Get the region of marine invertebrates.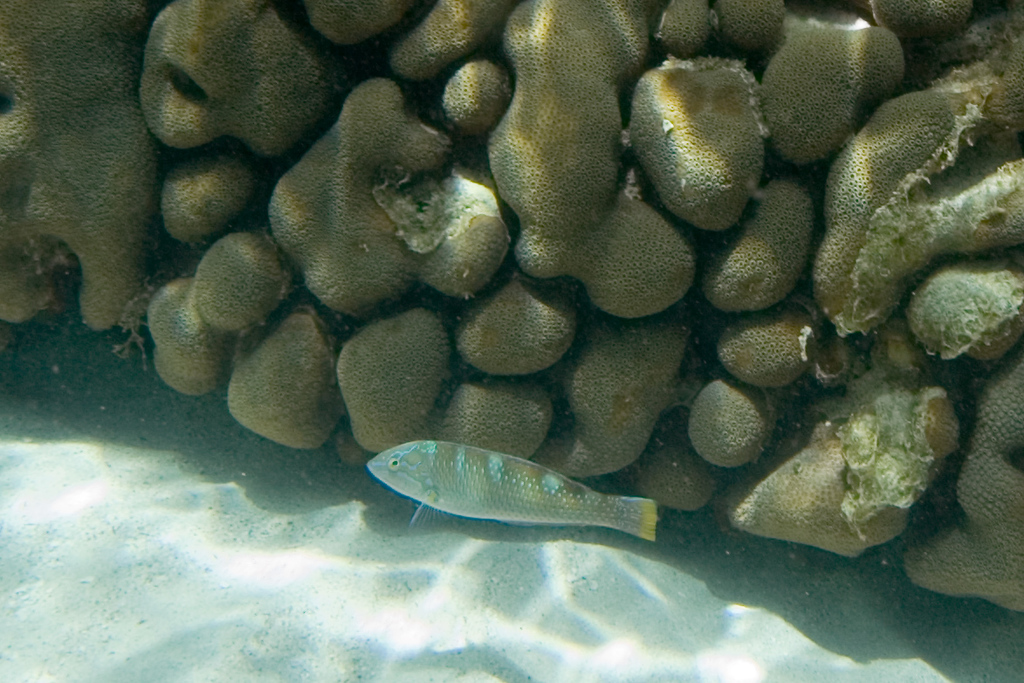
detection(901, 245, 1023, 365).
